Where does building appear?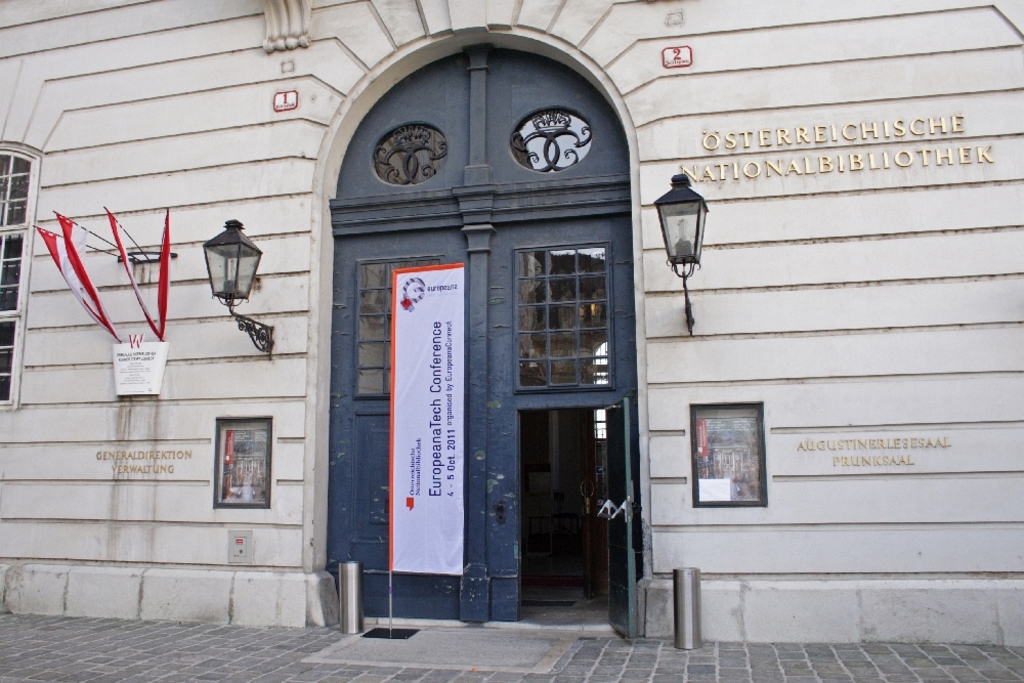
Appears at 0 0 1023 652.
